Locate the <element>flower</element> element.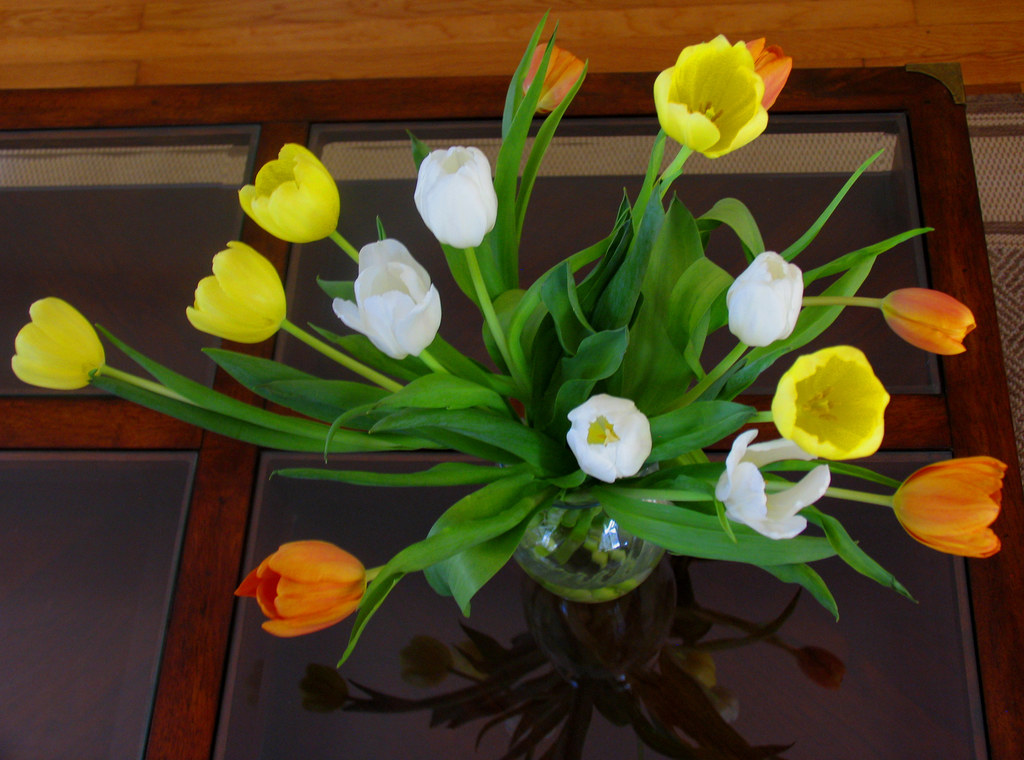
Element bbox: 186/241/285/346.
